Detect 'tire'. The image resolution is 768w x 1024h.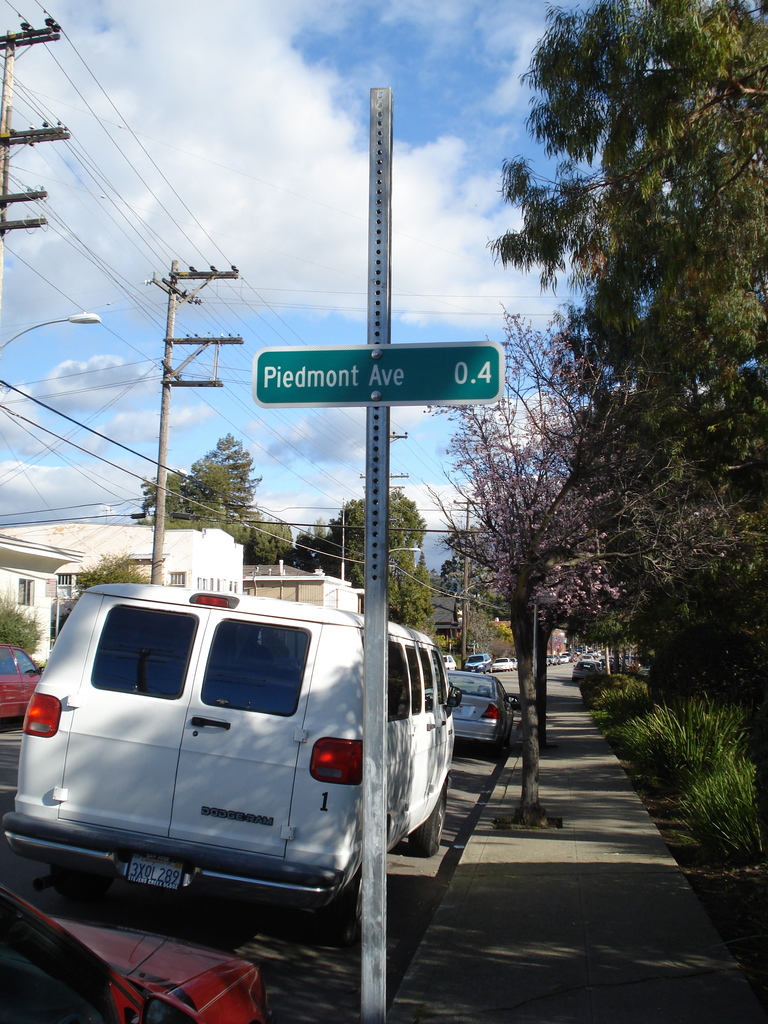
x1=407, y1=787, x2=447, y2=860.
